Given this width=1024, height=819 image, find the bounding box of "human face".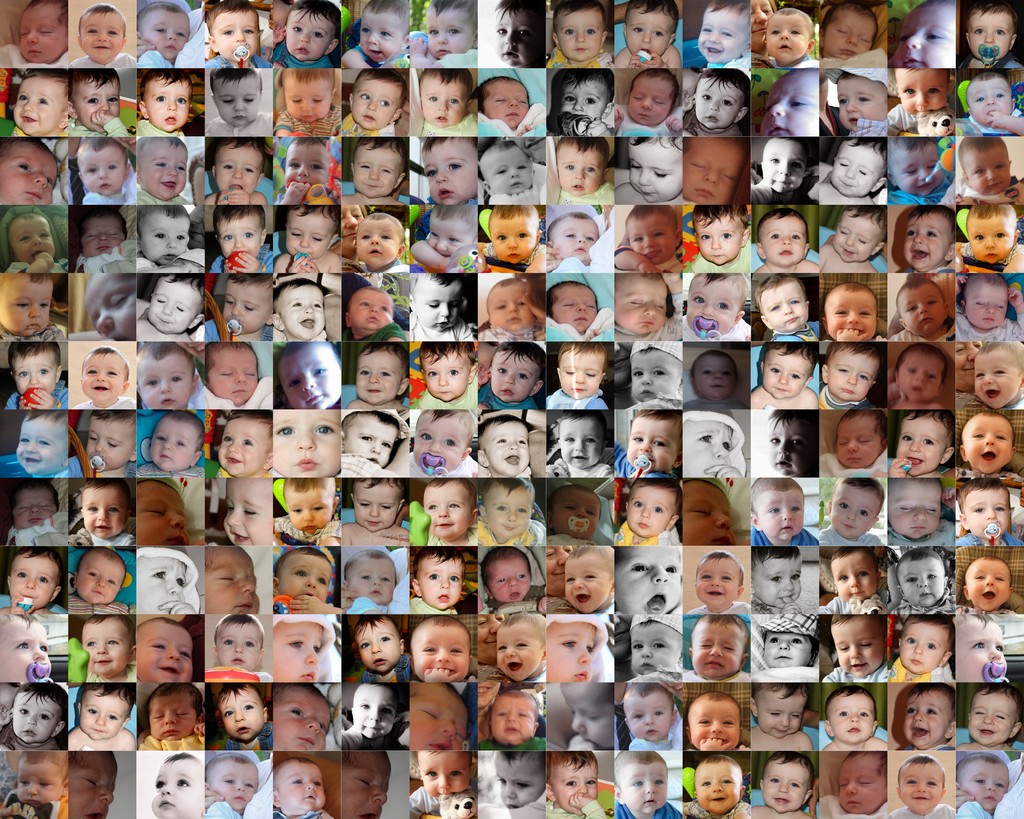
[left=680, top=421, right=733, bottom=474].
